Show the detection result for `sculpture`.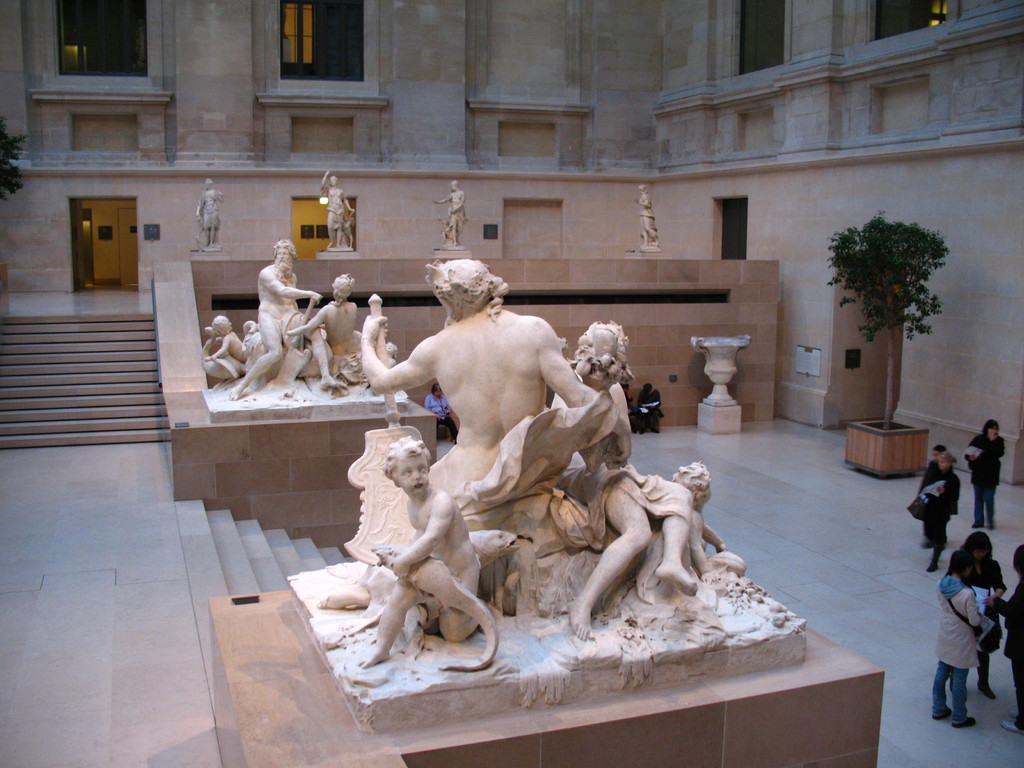
box(548, 318, 694, 643).
